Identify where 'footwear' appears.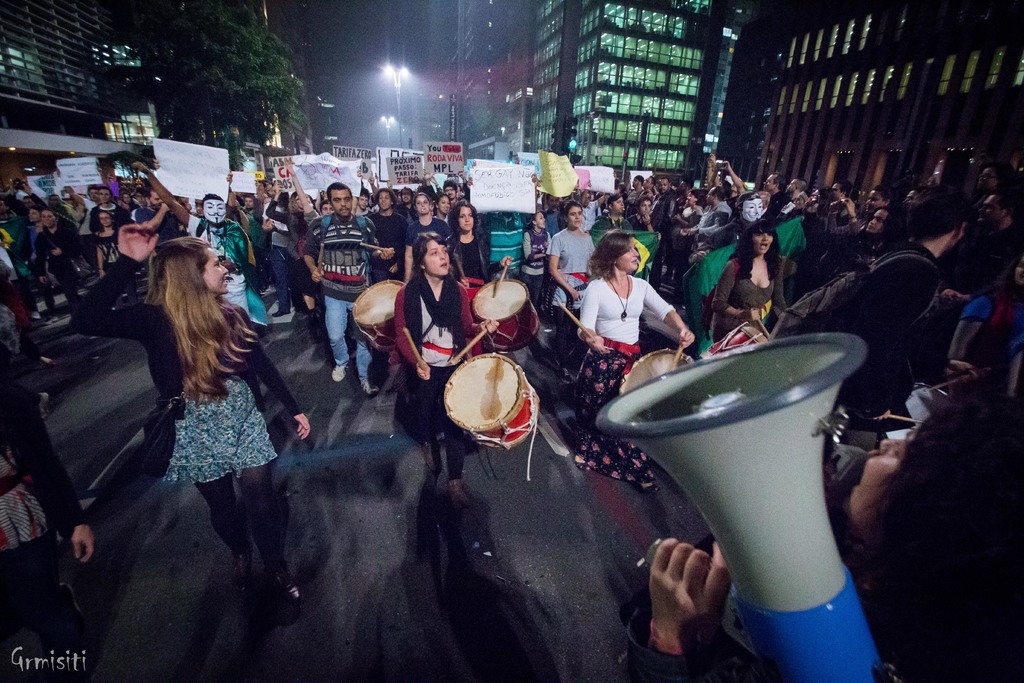
Appears at l=332, t=362, r=348, b=383.
